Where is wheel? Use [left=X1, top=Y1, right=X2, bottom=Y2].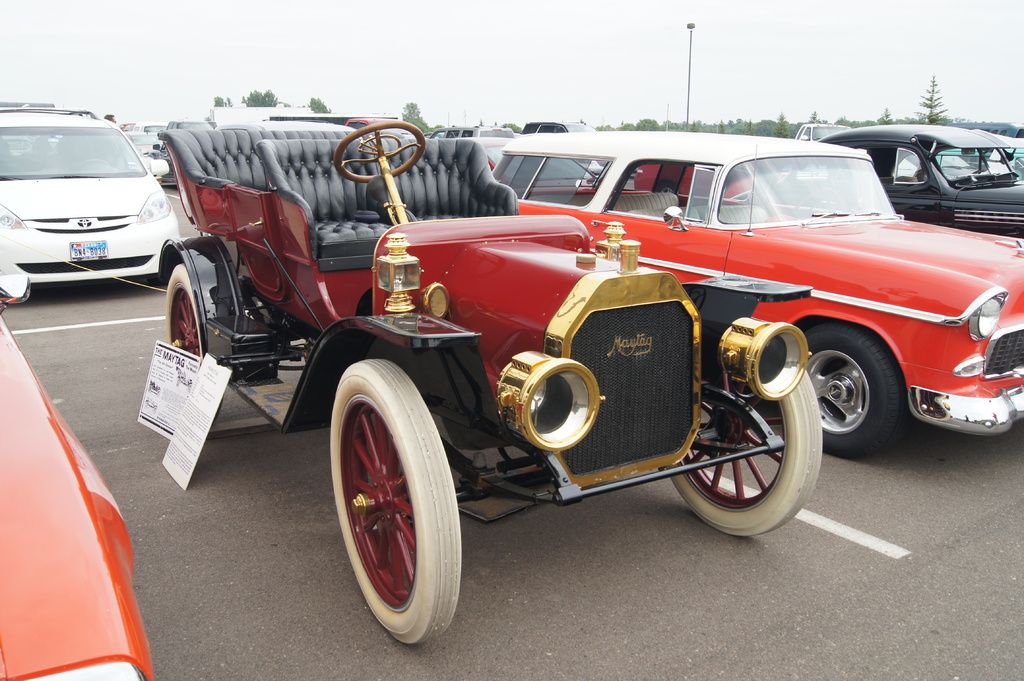
[left=787, top=186, right=841, bottom=218].
